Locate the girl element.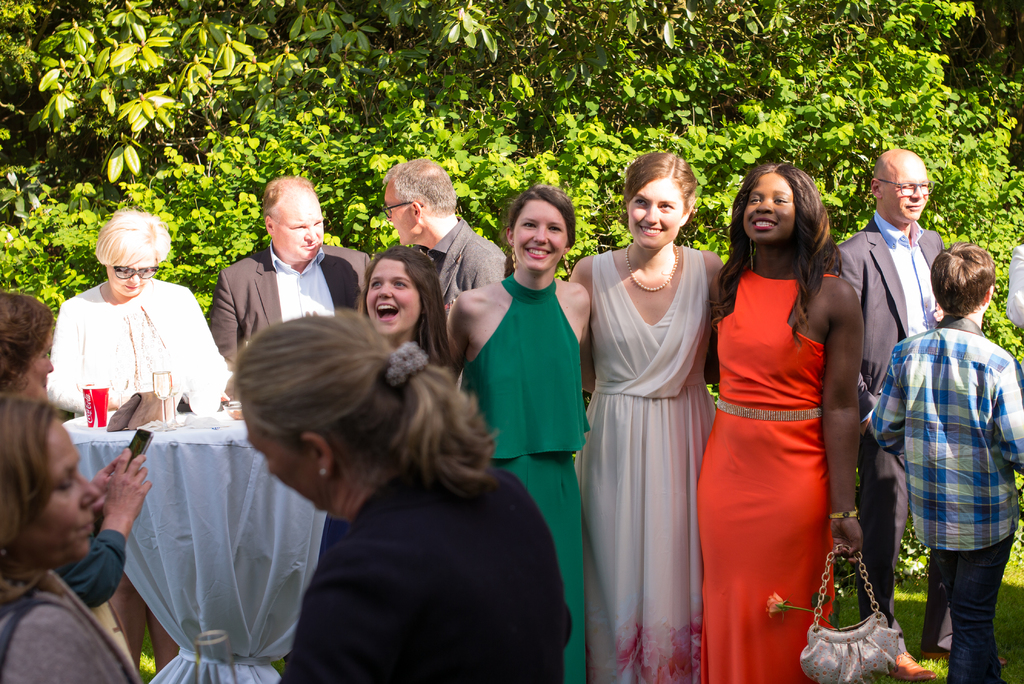
Element bbox: <box>447,186,592,683</box>.
